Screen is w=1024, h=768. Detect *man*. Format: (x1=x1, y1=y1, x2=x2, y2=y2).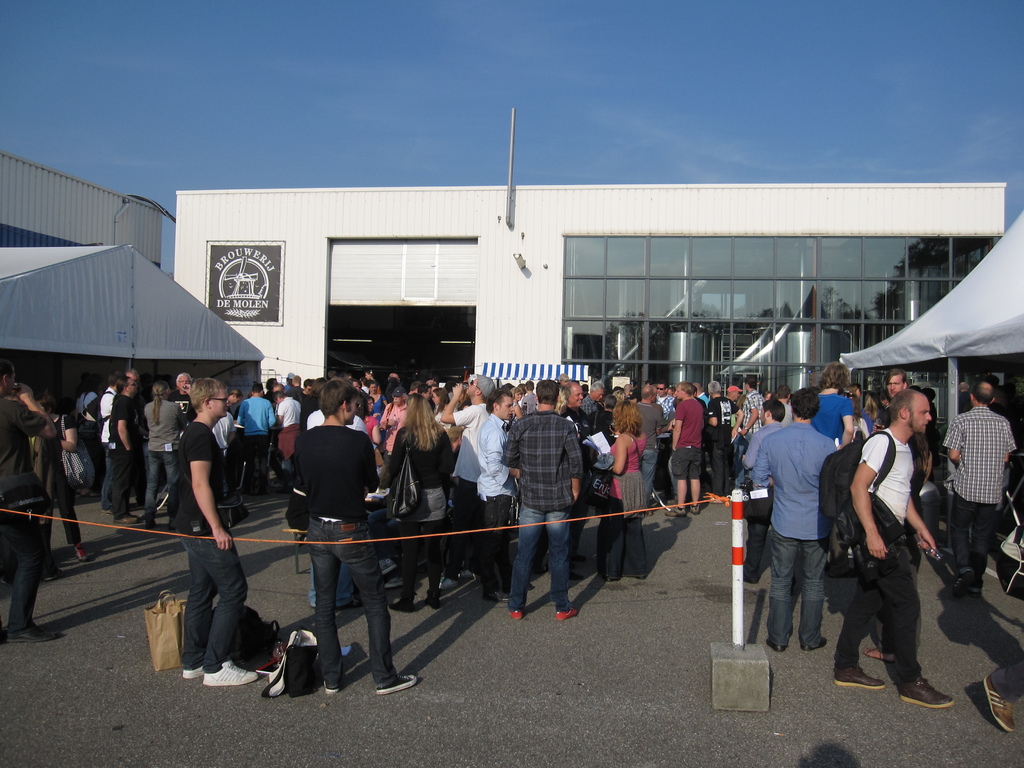
(x1=170, y1=375, x2=200, y2=463).
